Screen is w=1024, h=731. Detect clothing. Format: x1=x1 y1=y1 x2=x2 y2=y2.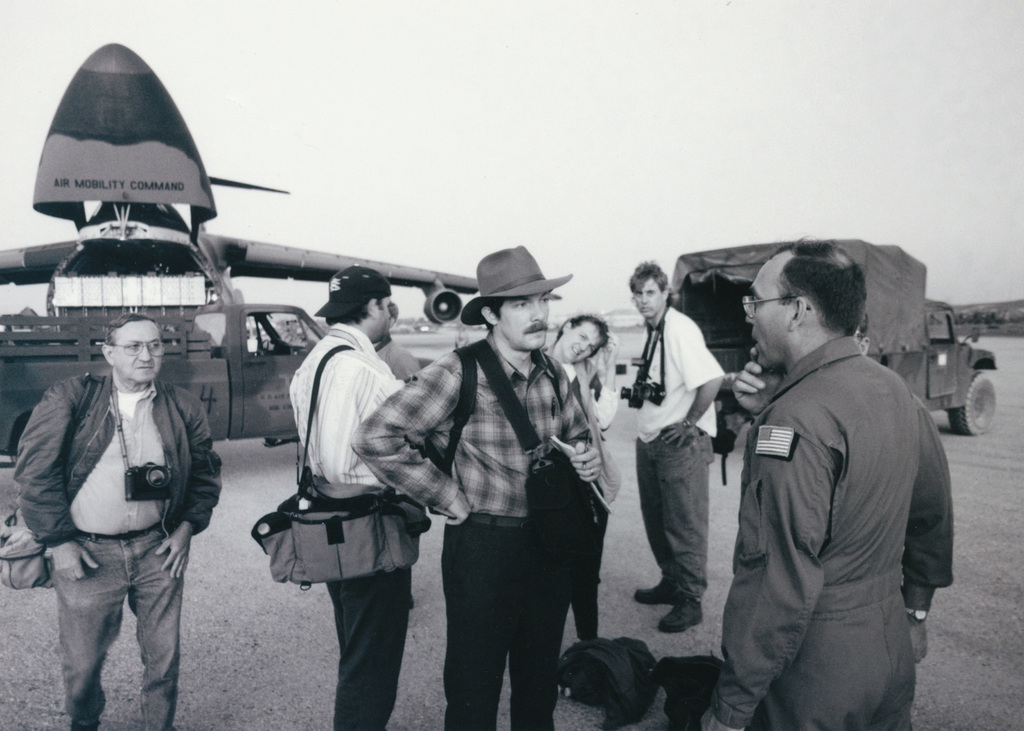
x1=372 y1=336 x2=423 y2=380.
